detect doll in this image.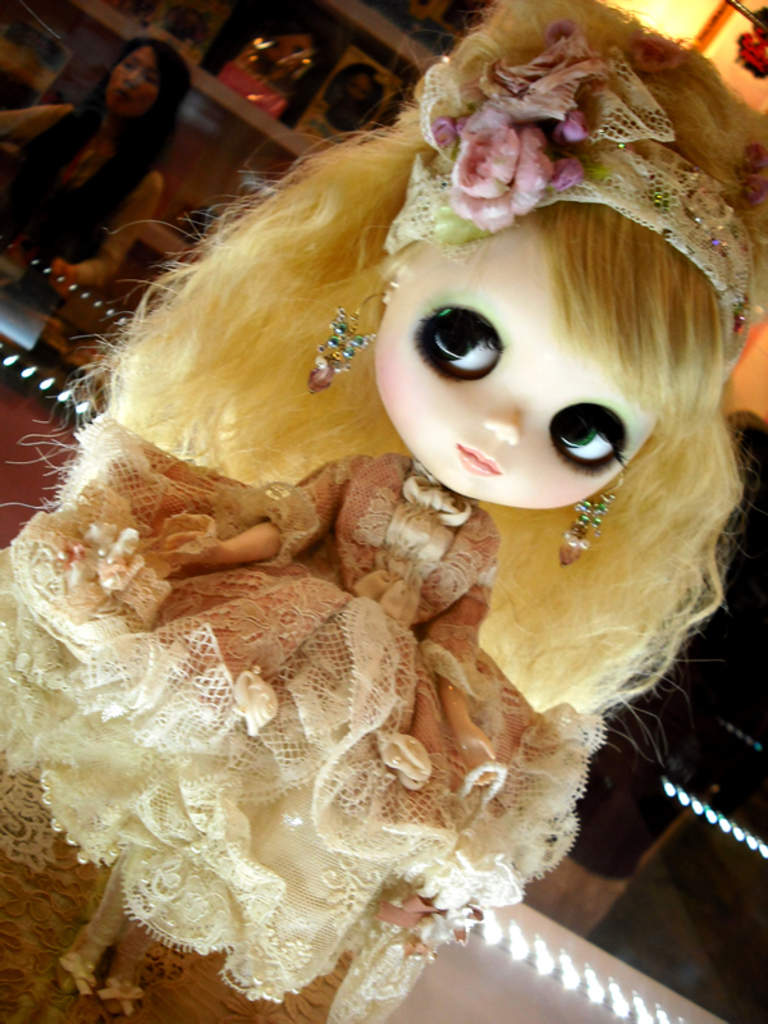
Detection: bbox=[6, 24, 767, 1023].
